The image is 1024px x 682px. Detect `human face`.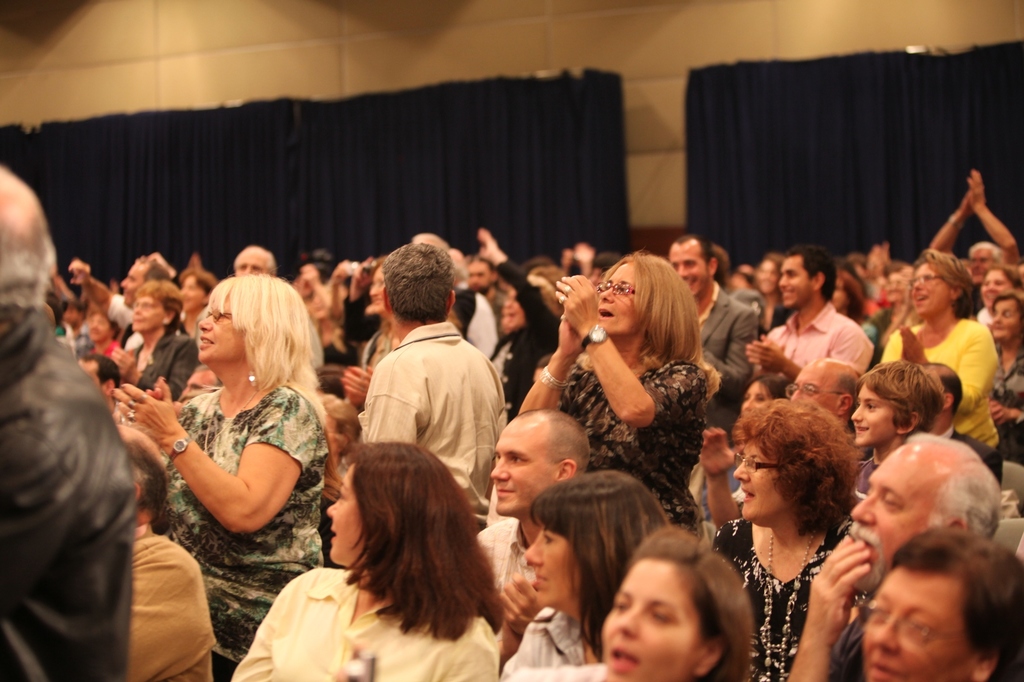
Detection: x1=778 y1=257 x2=812 y2=309.
